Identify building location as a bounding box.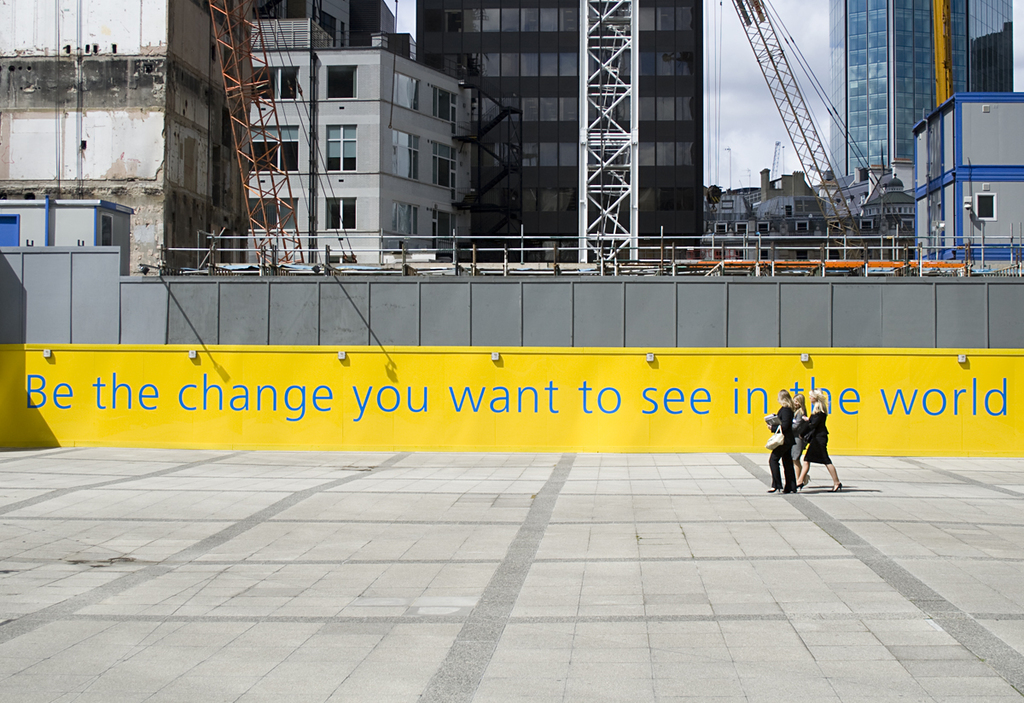
833,0,1023,176.
